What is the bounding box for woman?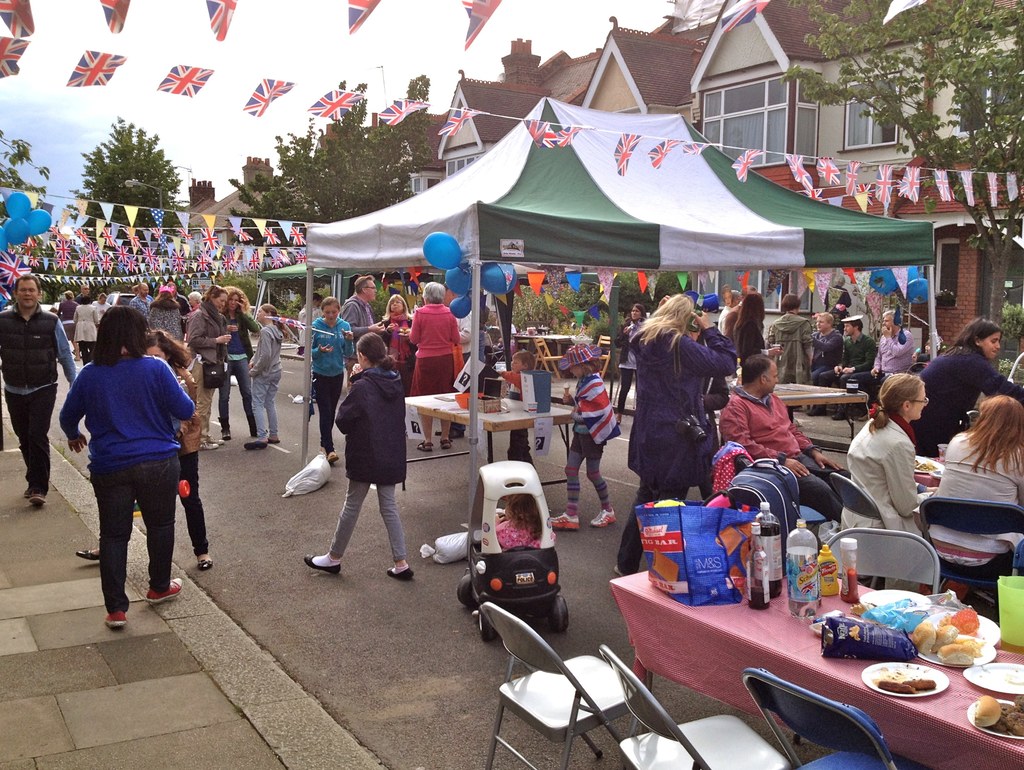
(left=76, top=293, right=106, bottom=362).
